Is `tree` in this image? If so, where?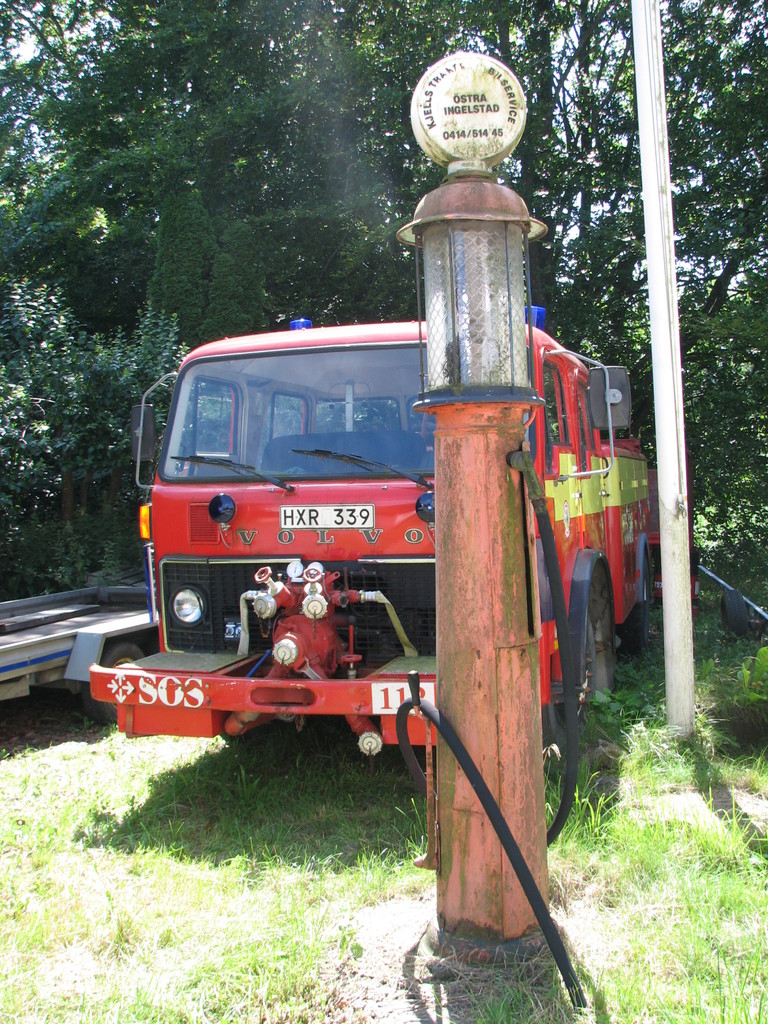
Yes, at bbox(367, 0, 582, 342).
